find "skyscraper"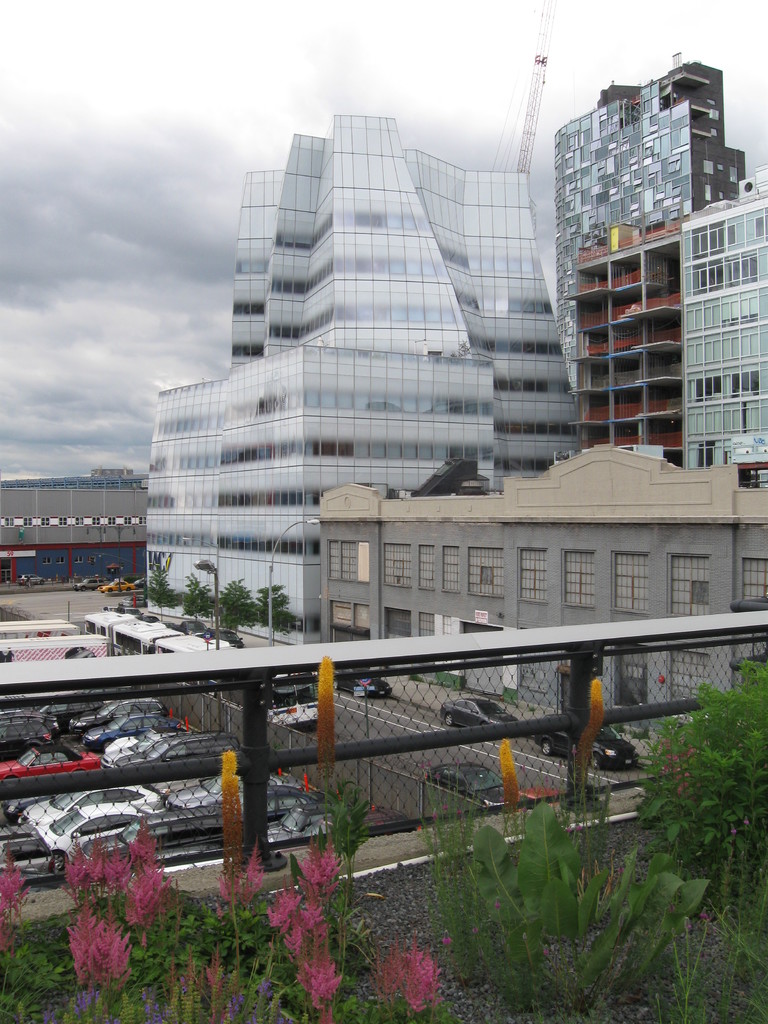
<bbox>555, 53, 747, 385</bbox>
